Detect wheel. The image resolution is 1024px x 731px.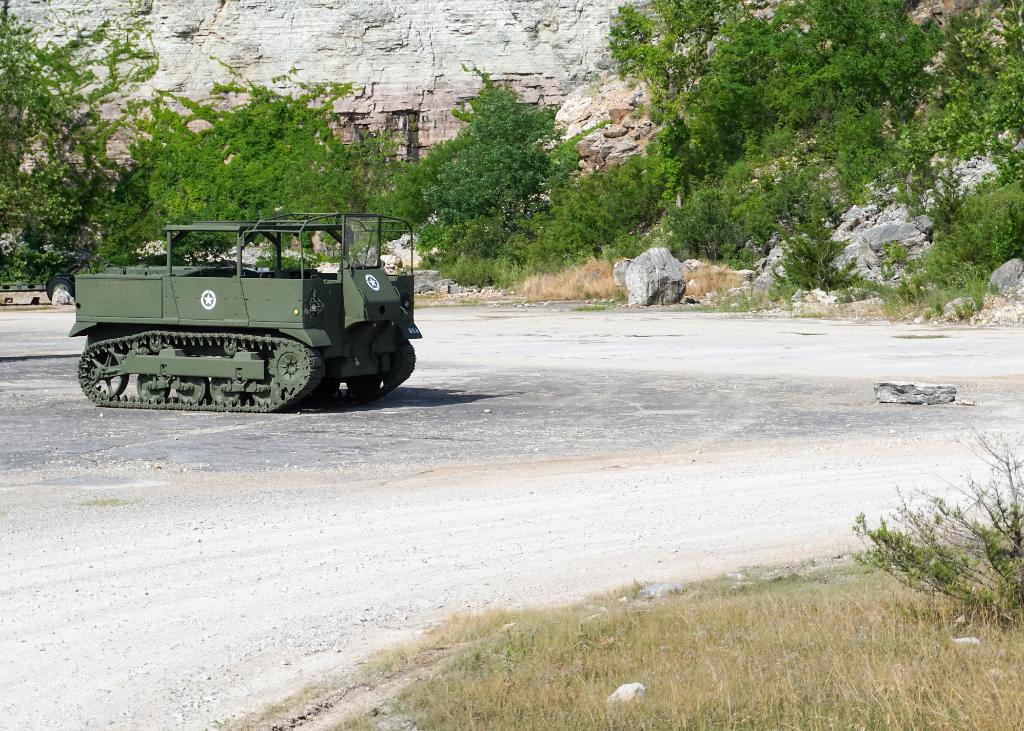
box=[271, 342, 310, 385].
